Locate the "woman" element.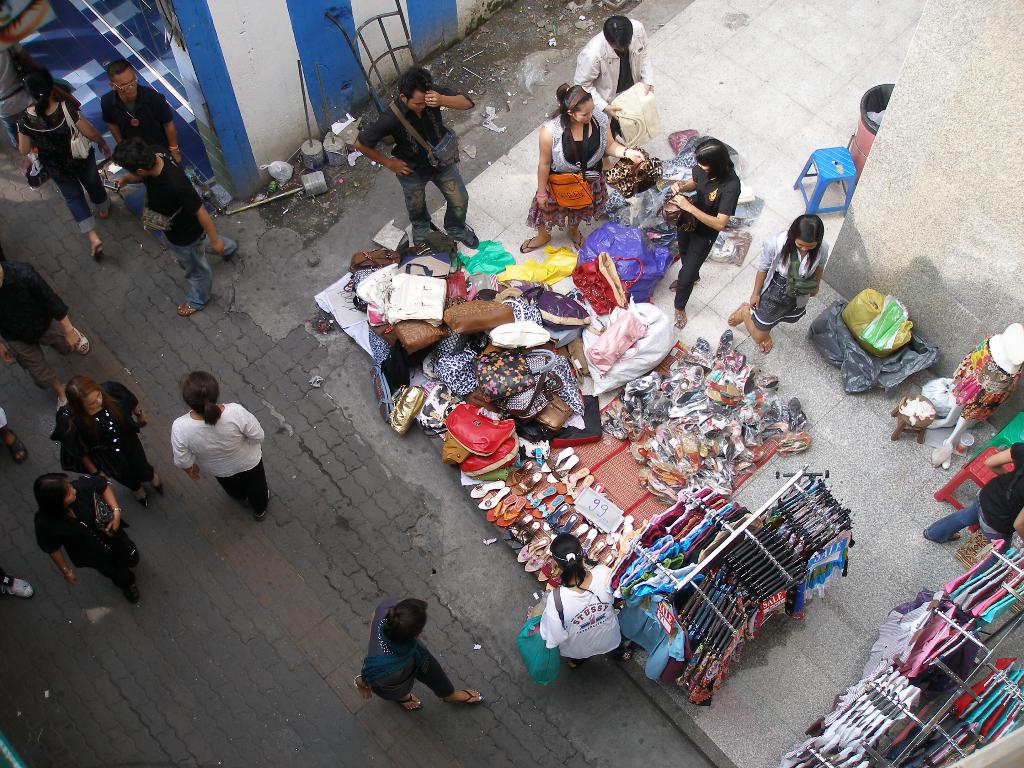
Element bbox: <region>726, 213, 828, 357</region>.
